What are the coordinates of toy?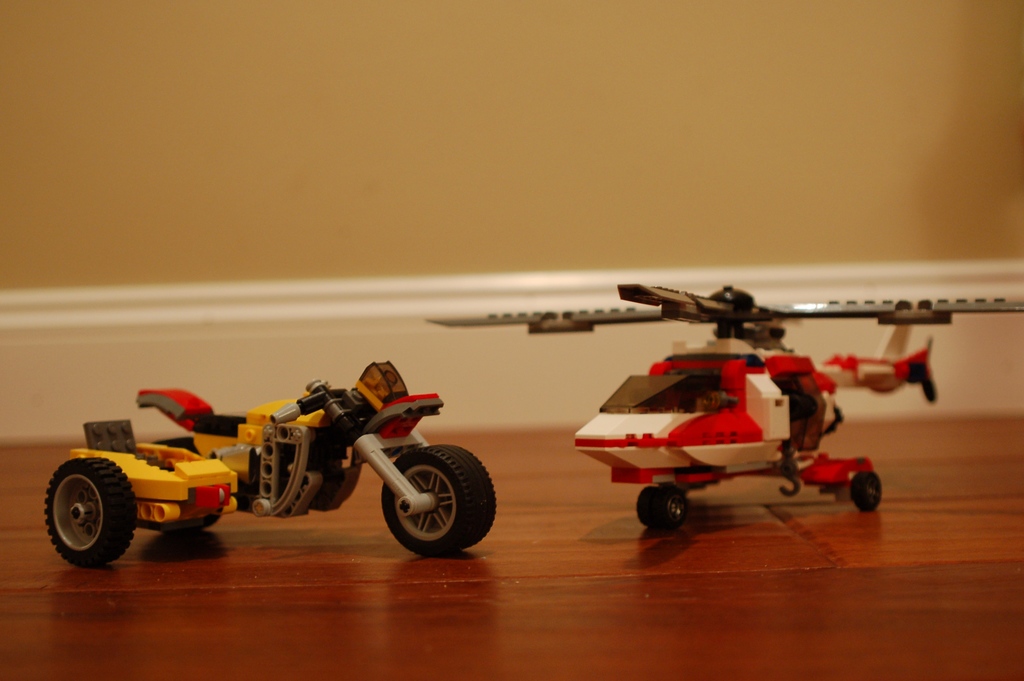
left=431, top=279, right=1023, bottom=534.
